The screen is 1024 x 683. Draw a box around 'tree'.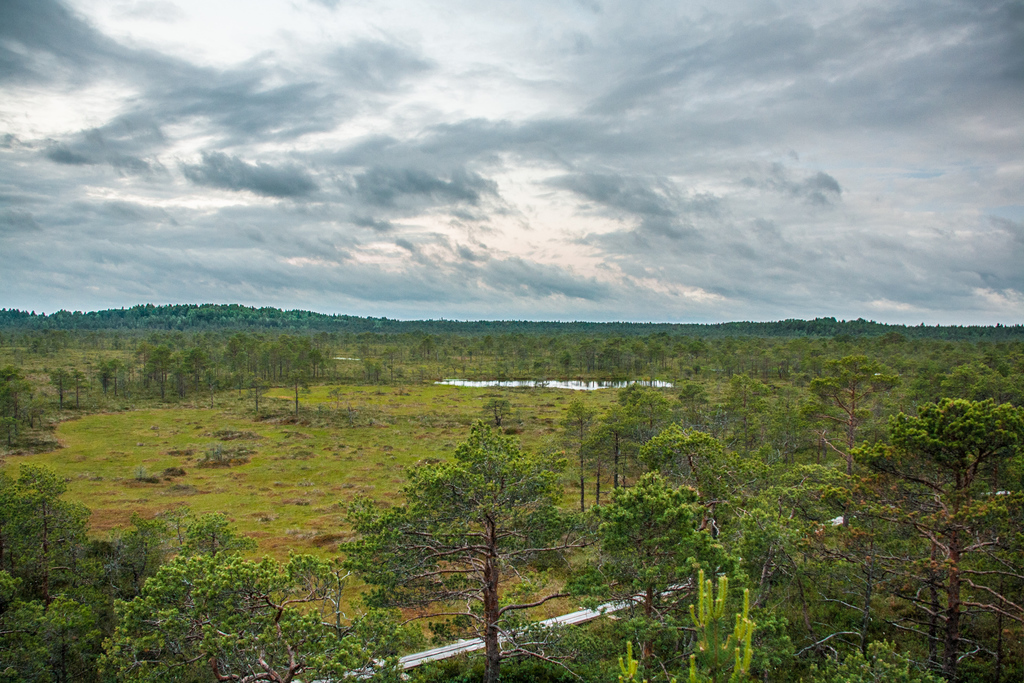
333,420,583,682.
